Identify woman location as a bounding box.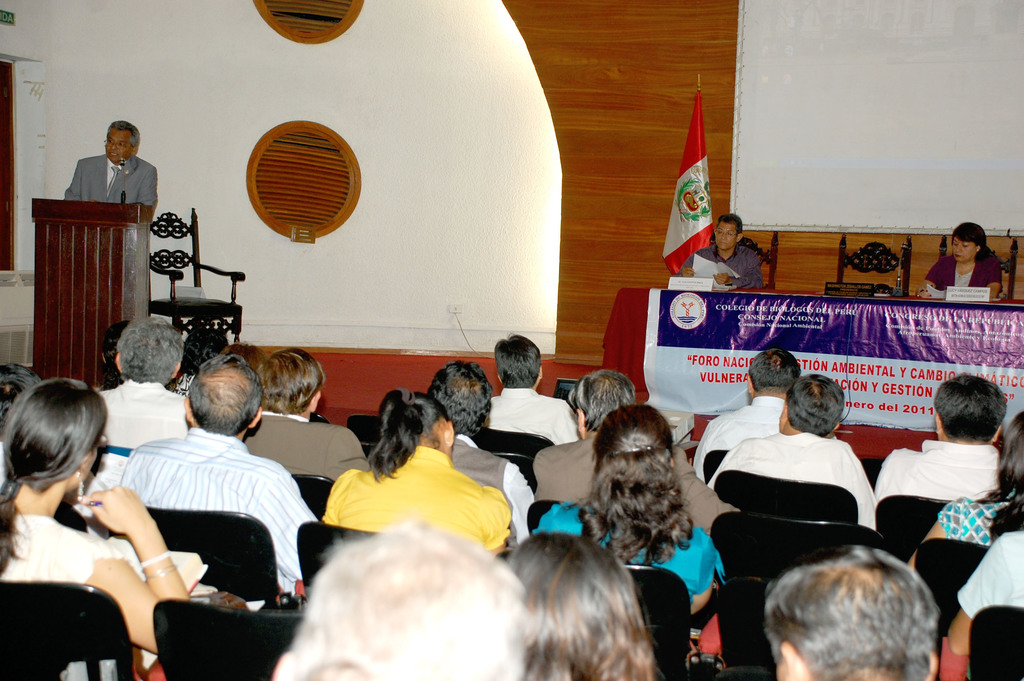
l=319, t=387, r=522, b=555.
